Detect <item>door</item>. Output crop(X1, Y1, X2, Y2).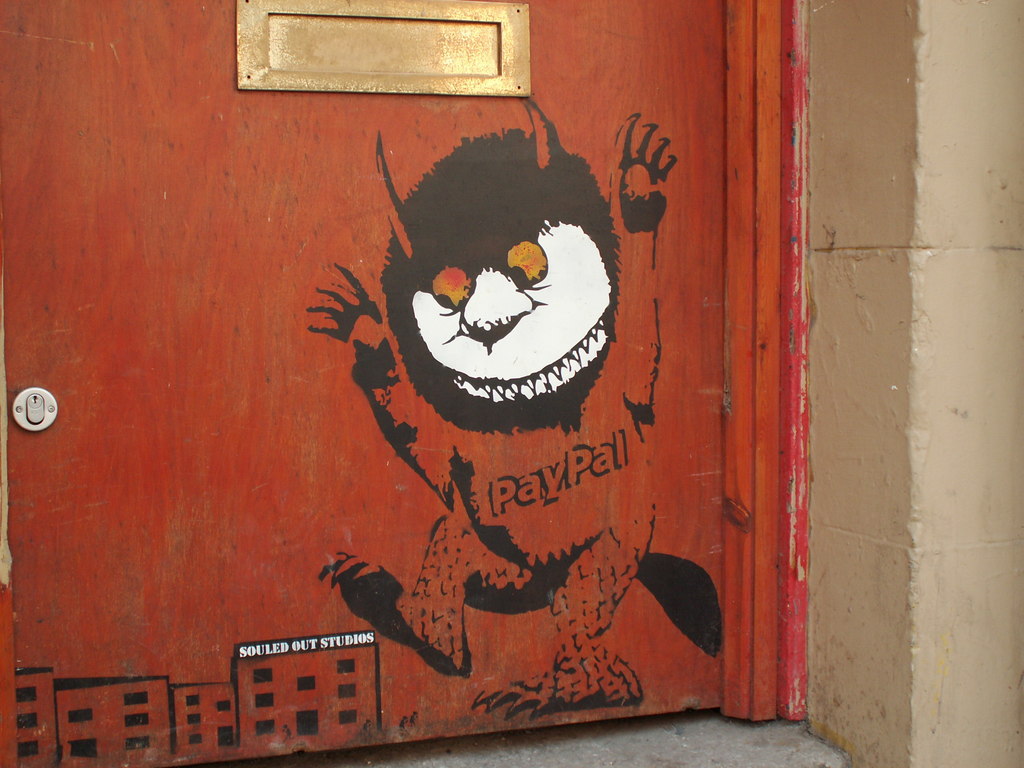
crop(3, 1, 732, 767).
